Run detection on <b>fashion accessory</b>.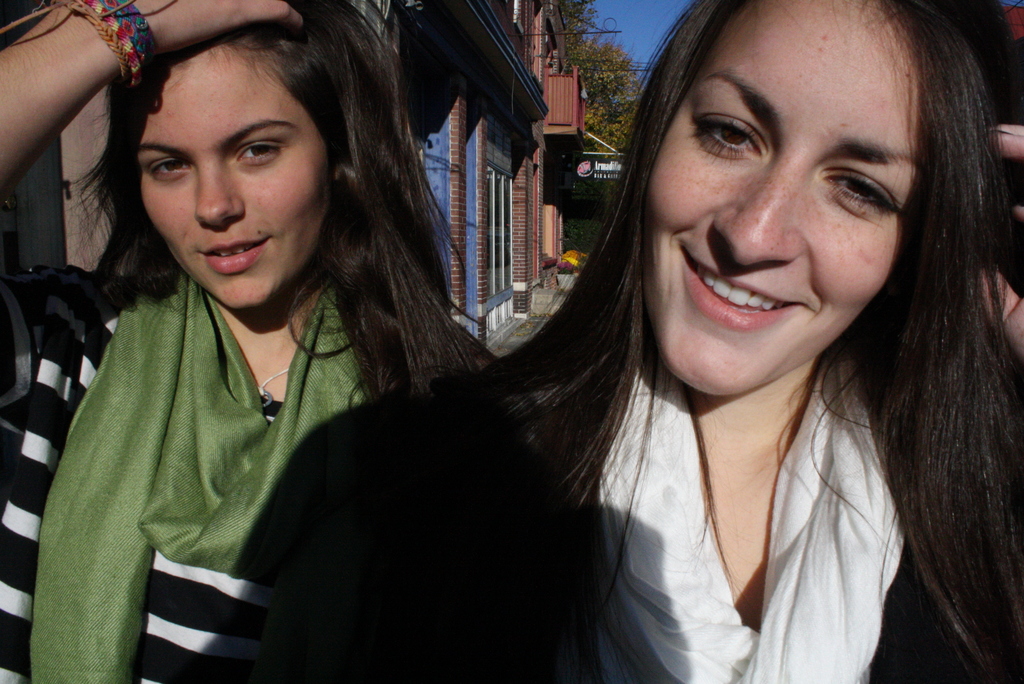
Result: crop(0, 0, 160, 89).
